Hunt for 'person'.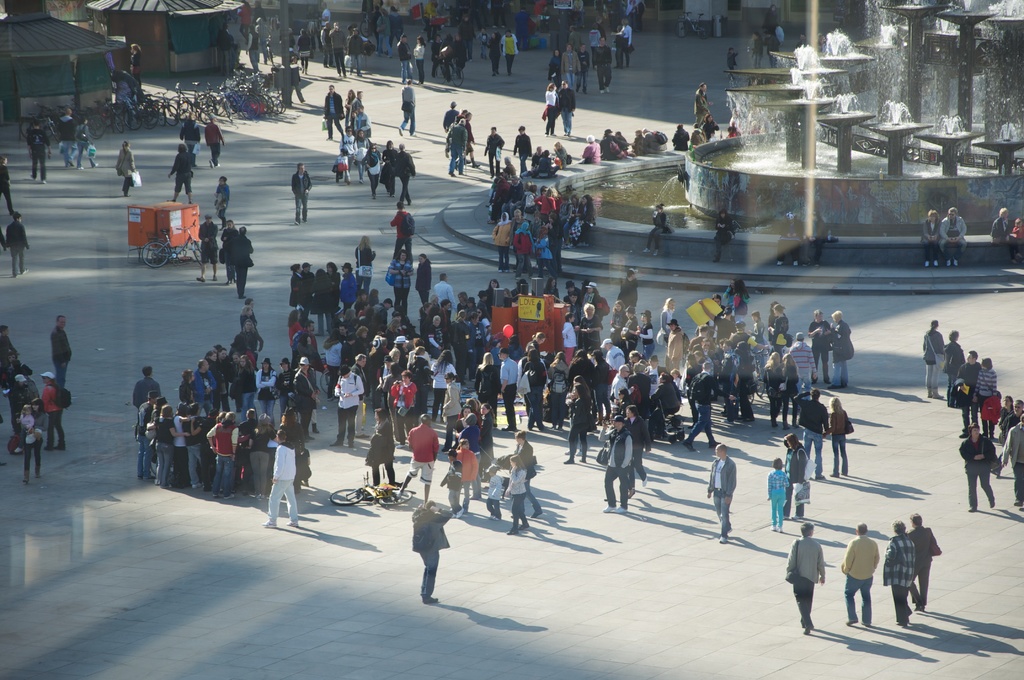
Hunted down at 513/125/532/171.
